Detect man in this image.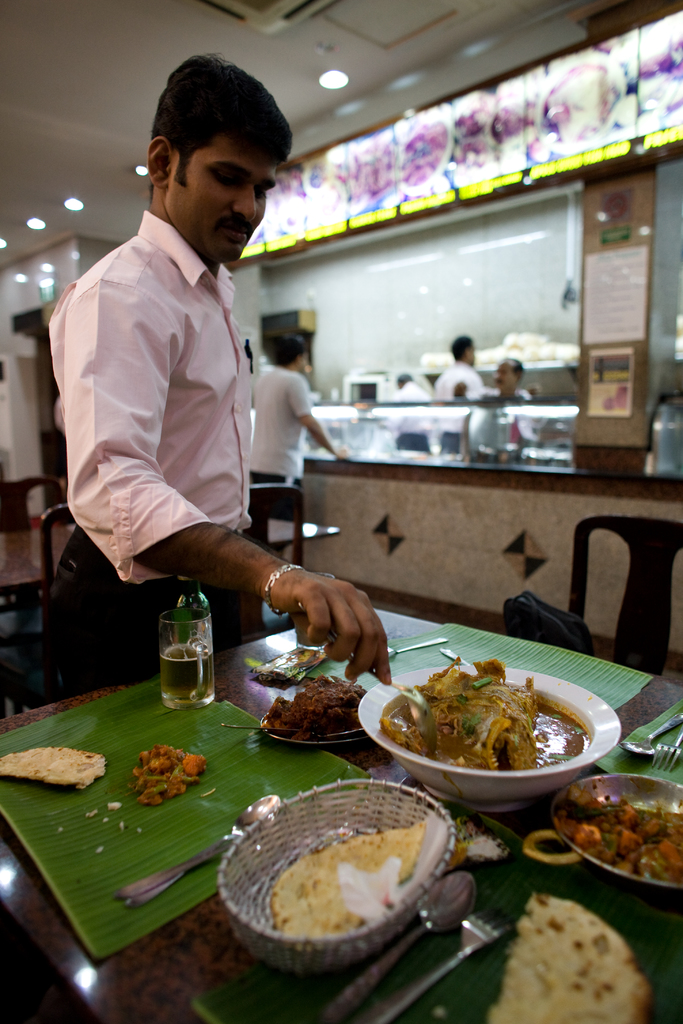
Detection: <bbox>482, 359, 547, 404</bbox>.
